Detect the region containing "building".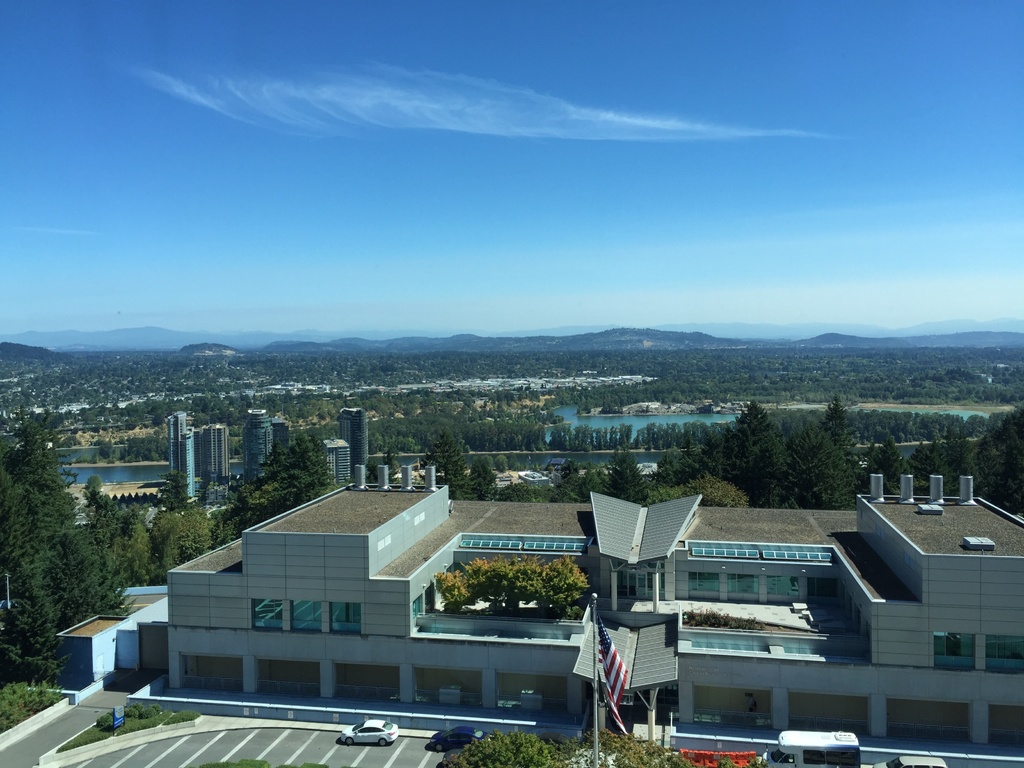
Rect(175, 426, 195, 504).
